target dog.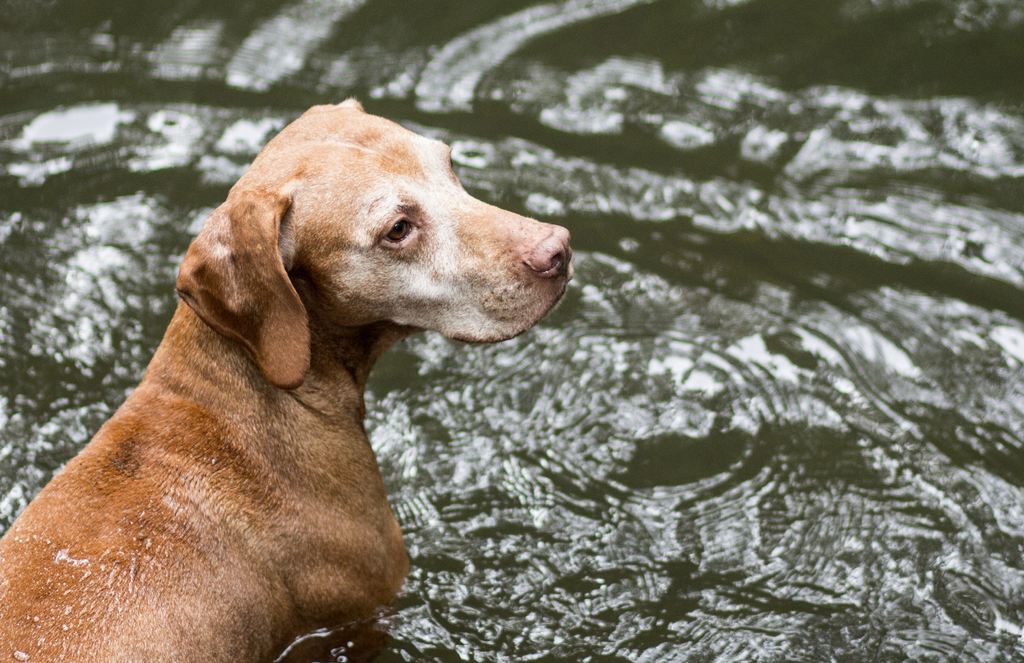
Target region: rect(0, 99, 577, 662).
